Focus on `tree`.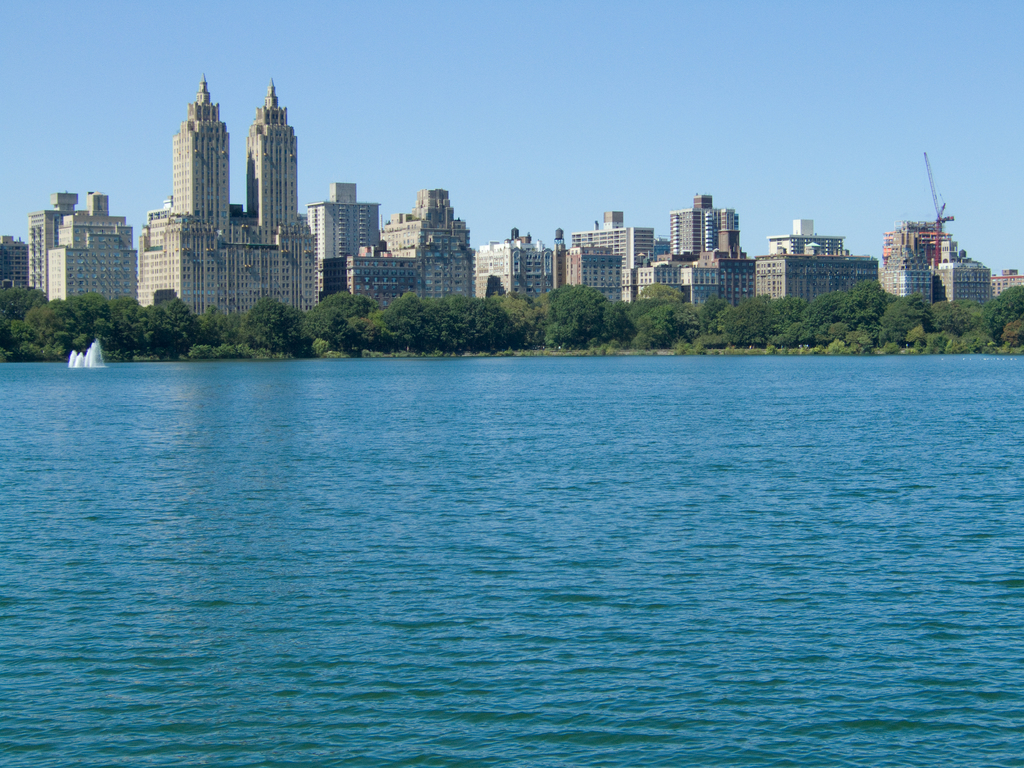
Focused at BBox(635, 290, 683, 349).
